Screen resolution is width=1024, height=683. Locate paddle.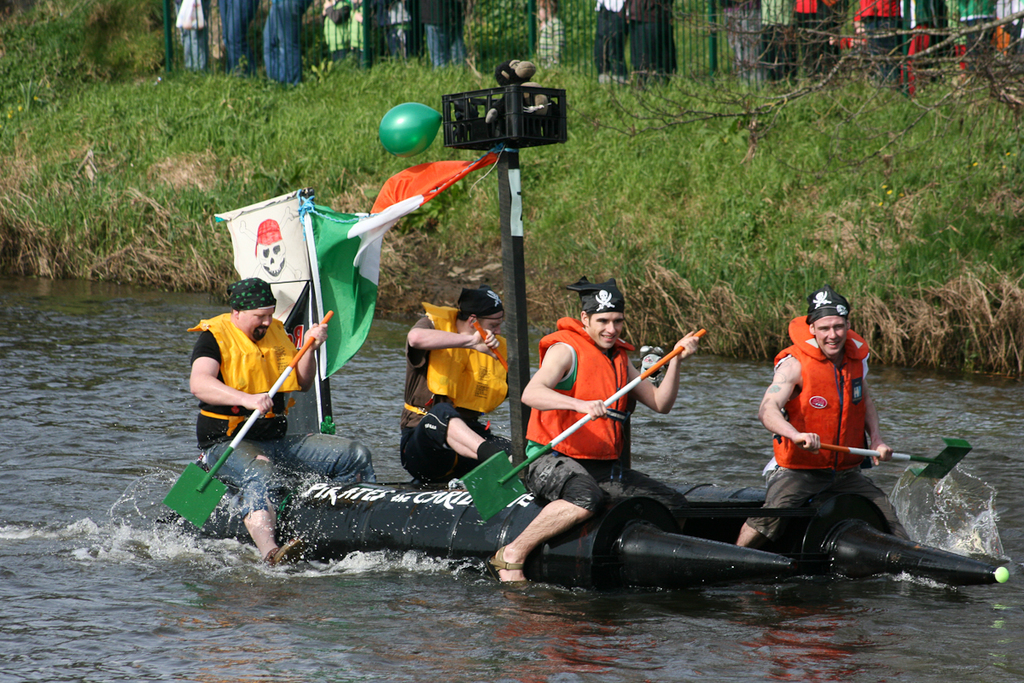
x1=816, y1=441, x2=968, y2=482.
